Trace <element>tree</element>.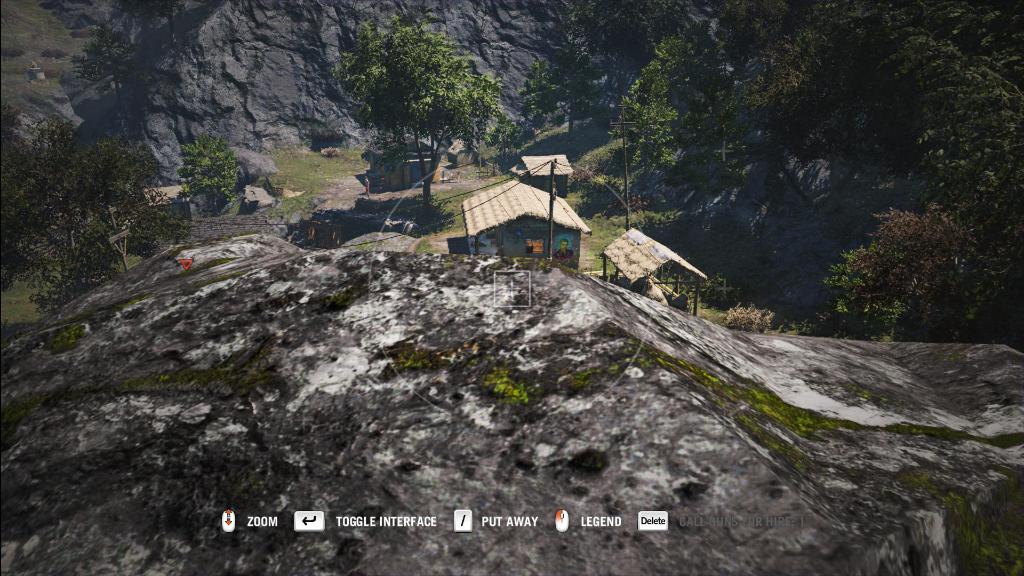
Traced to bbox(173, 132, 245, 215).
